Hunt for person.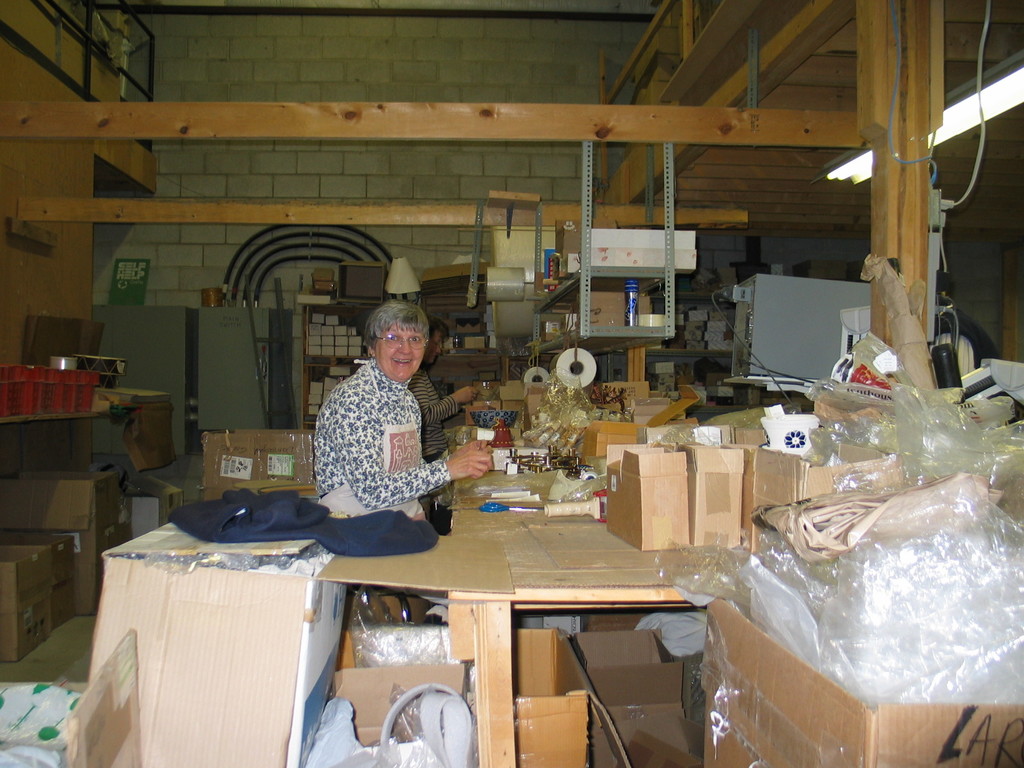
Hunted down at box=[305, 287, 451, 565].
